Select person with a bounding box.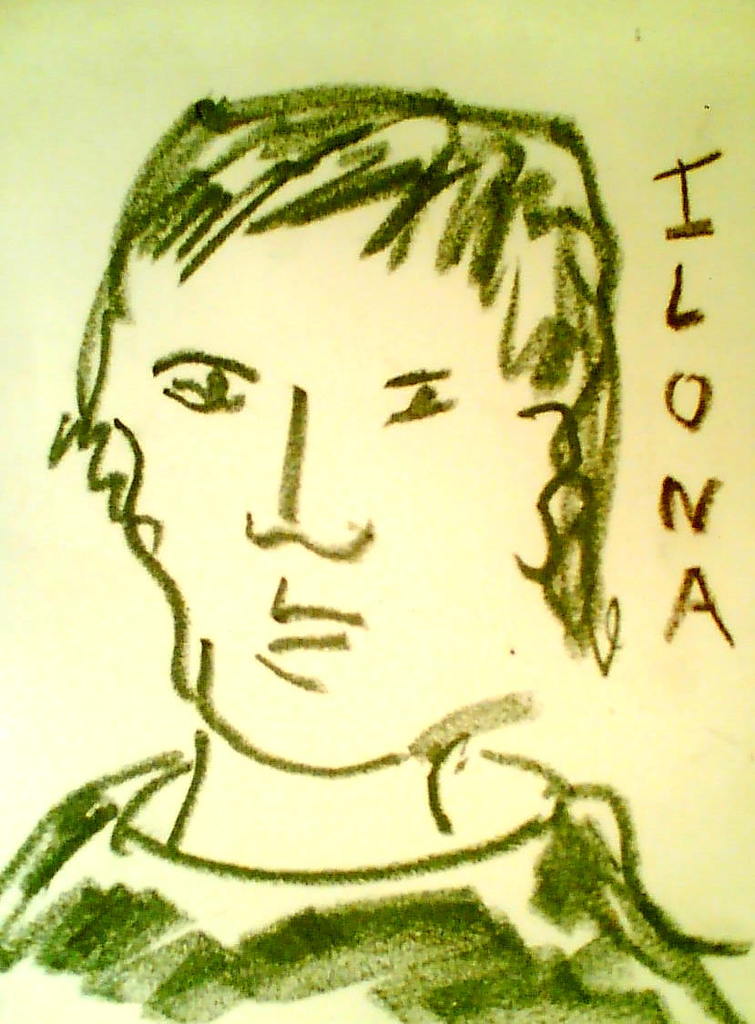
52, 75, 646, 993.
